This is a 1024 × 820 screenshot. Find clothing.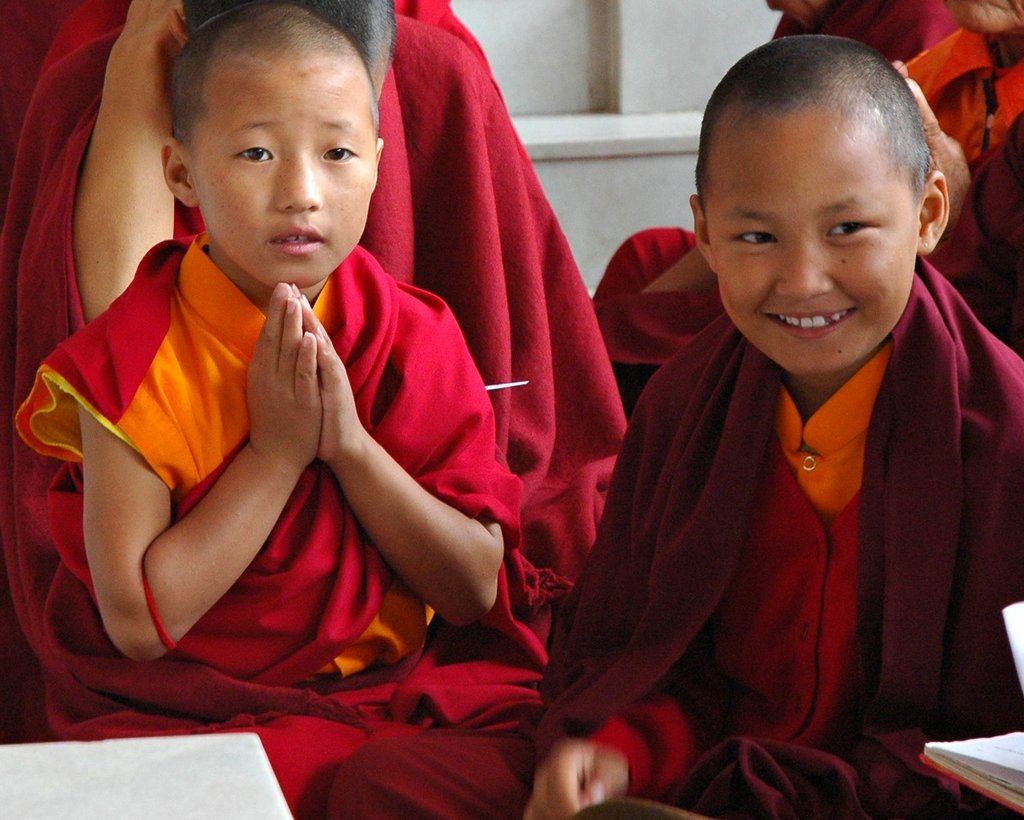
Bounding box: detection(328, 255, 1022, 819).
